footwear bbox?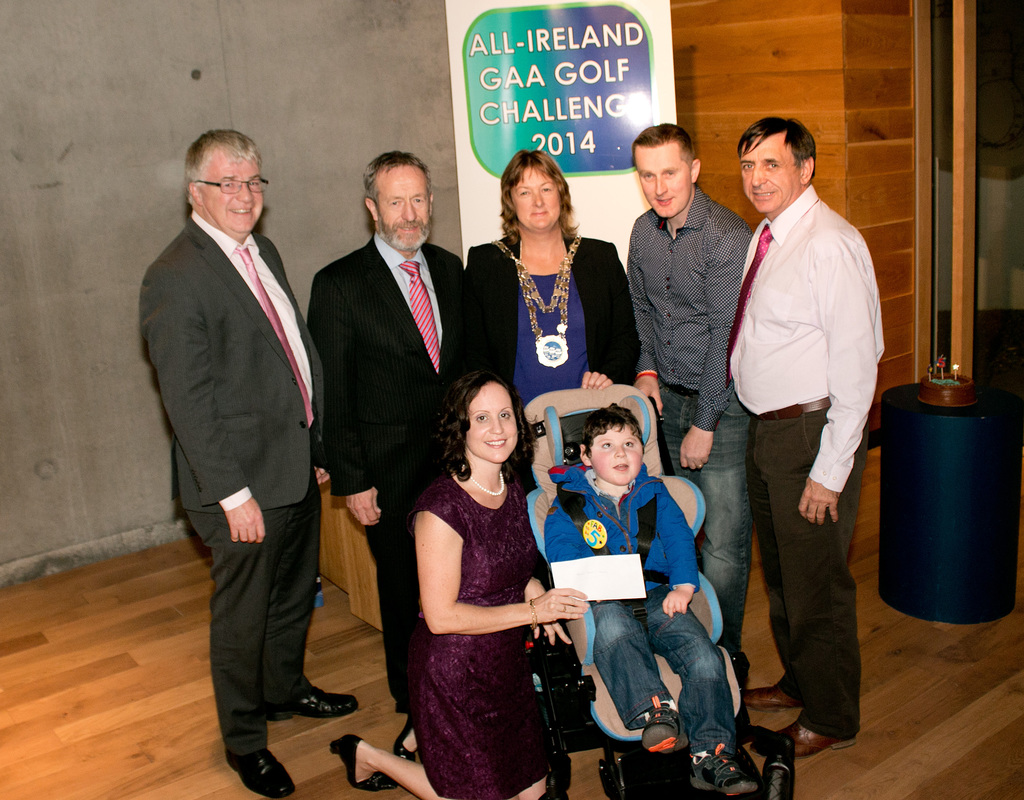
754/719/856/763
